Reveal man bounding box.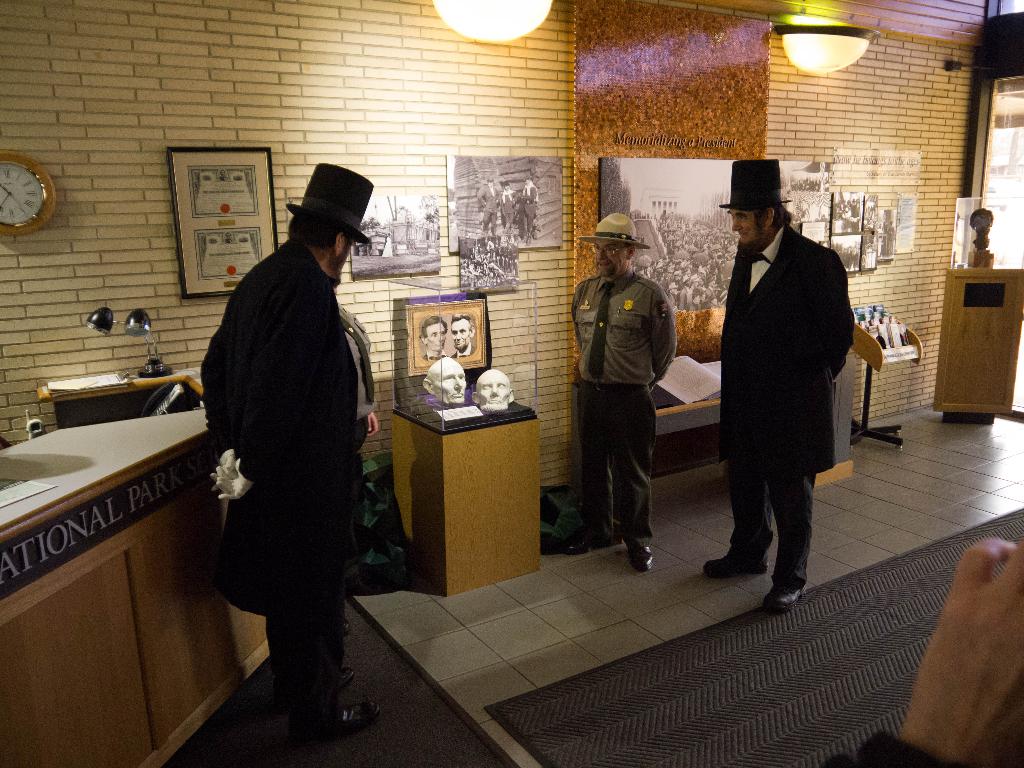
Revealed: 199/160/382/749.
